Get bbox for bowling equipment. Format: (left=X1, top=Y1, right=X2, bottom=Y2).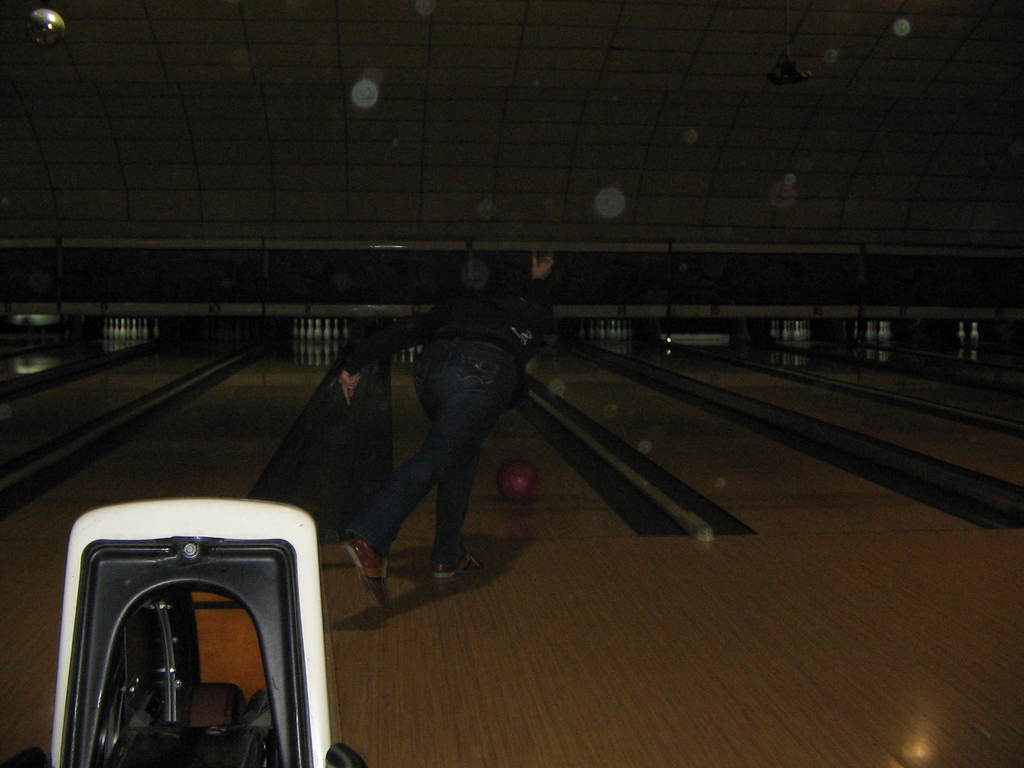
(left=956, top=321, right=966, bottom=337).
